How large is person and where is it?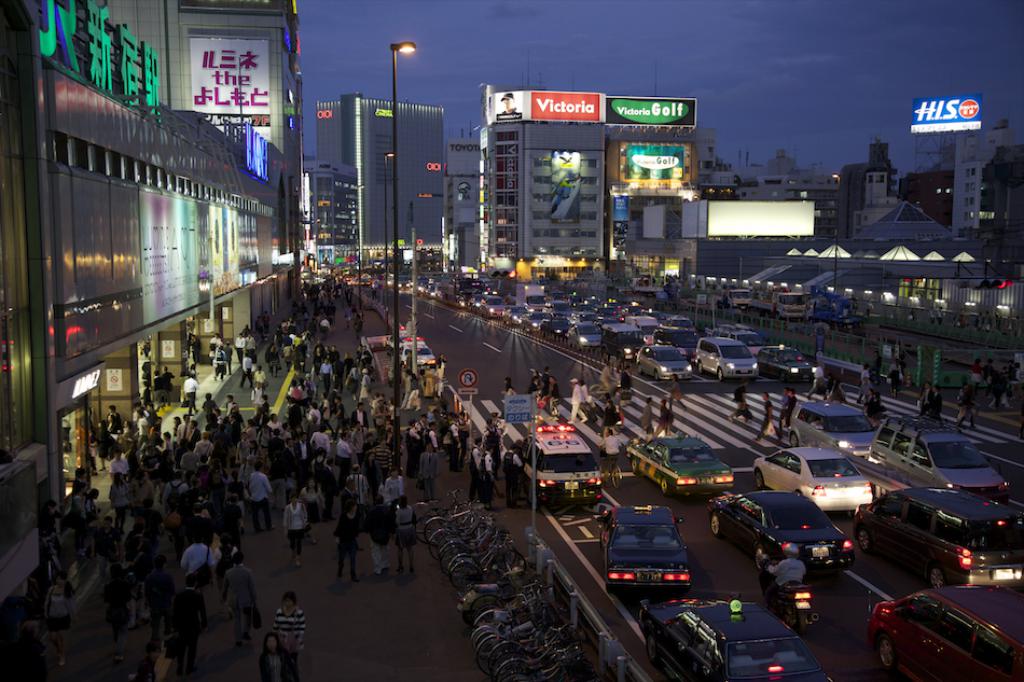
Bounding box: region(43, 572, 77, 664).
